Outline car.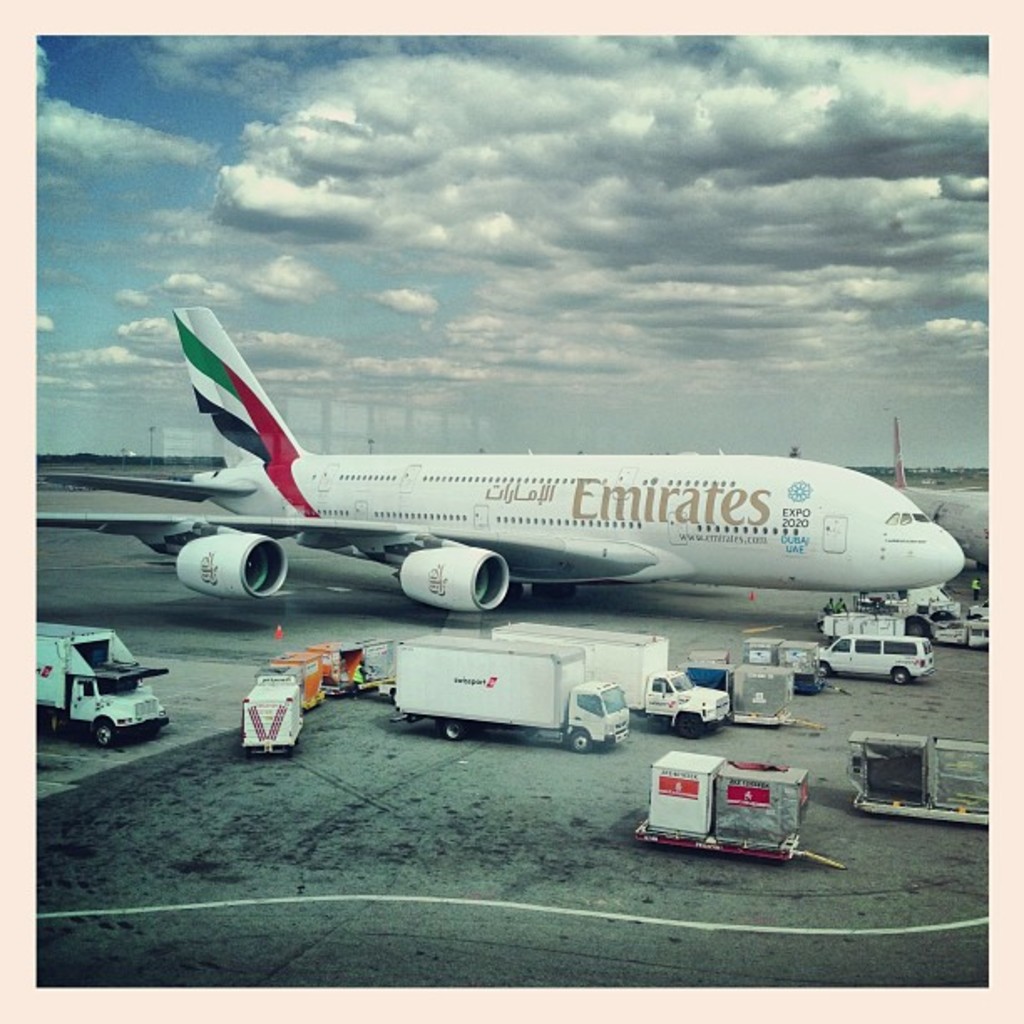
Outline: Rect(820, 627, 934, 684).
